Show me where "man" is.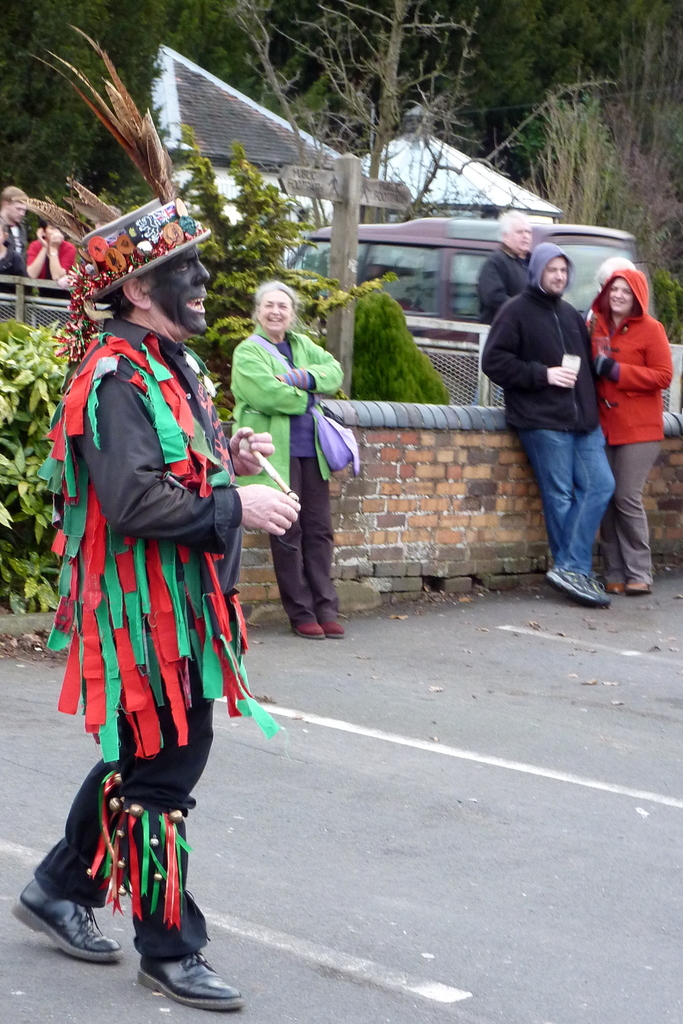
"man" is at bbox(473, 200, 534, 323).
